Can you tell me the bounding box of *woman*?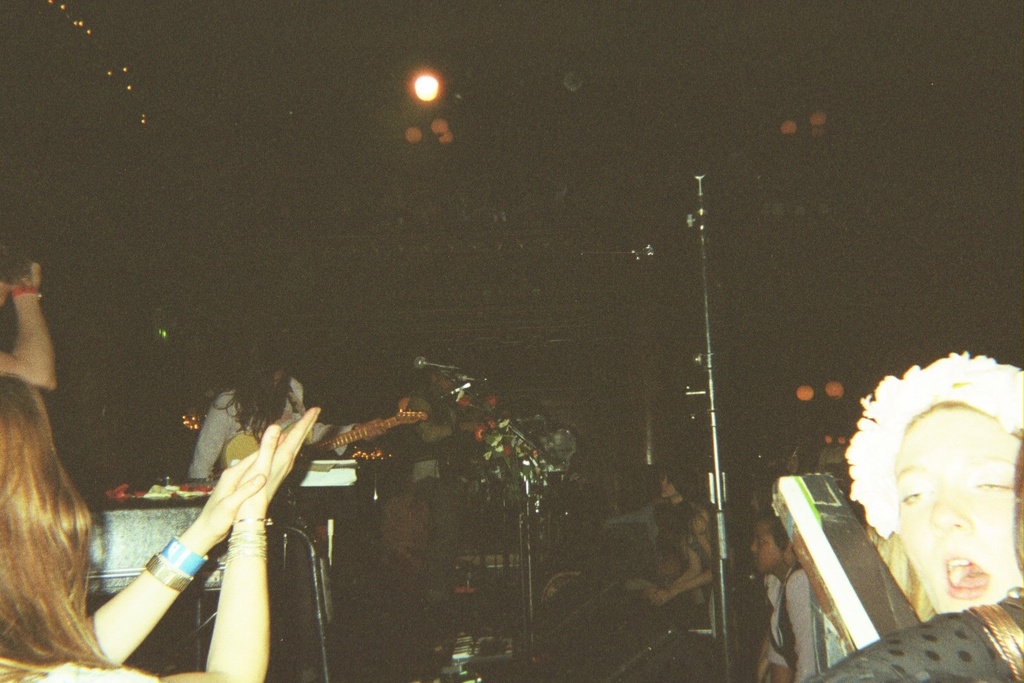
crop(0, 374, 322, 682).
